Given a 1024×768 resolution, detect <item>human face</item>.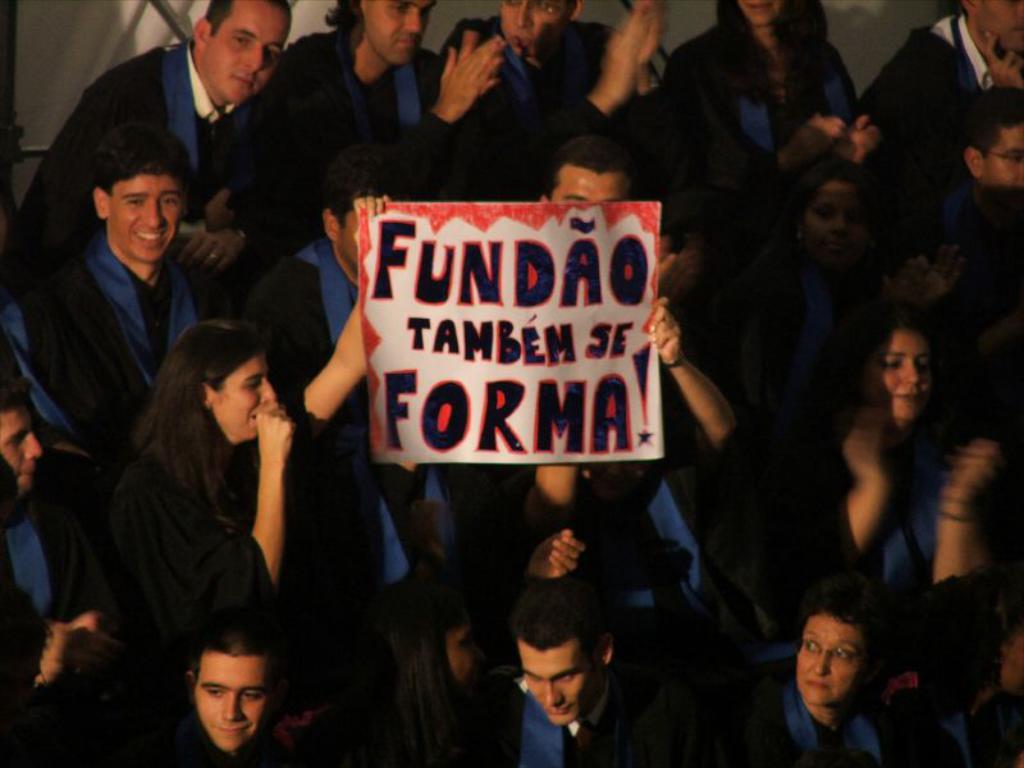
(x1=969, y1=0, x2=1018, y2=59).
